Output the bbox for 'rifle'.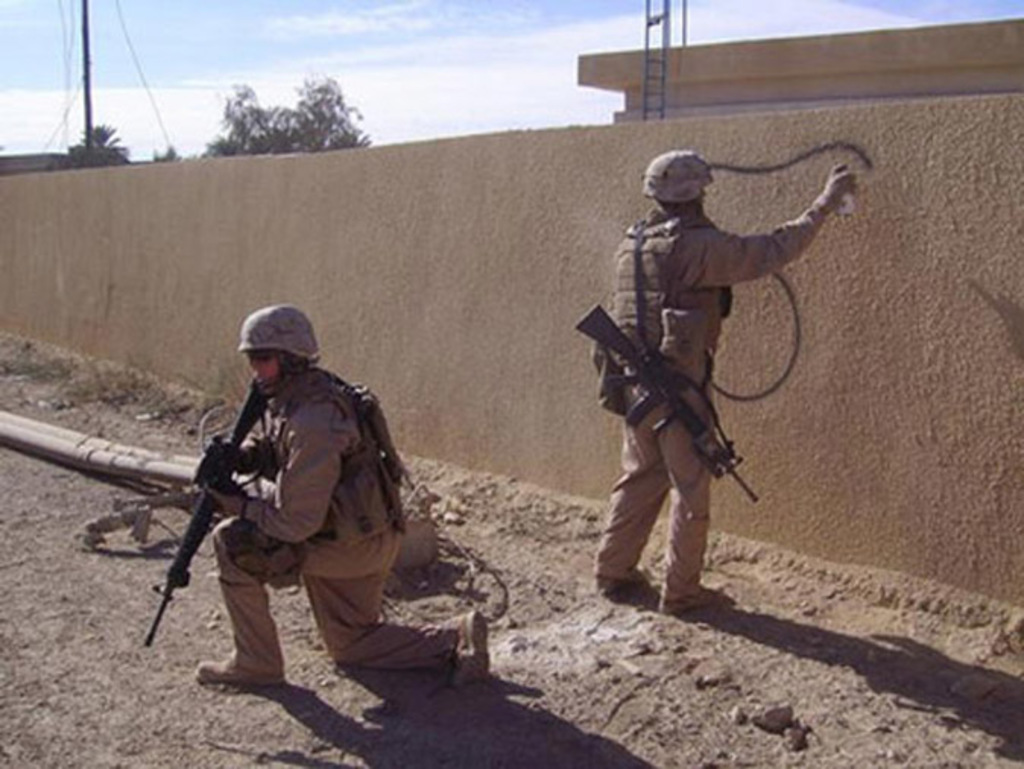
BBox(138, 403, 289, 643).
